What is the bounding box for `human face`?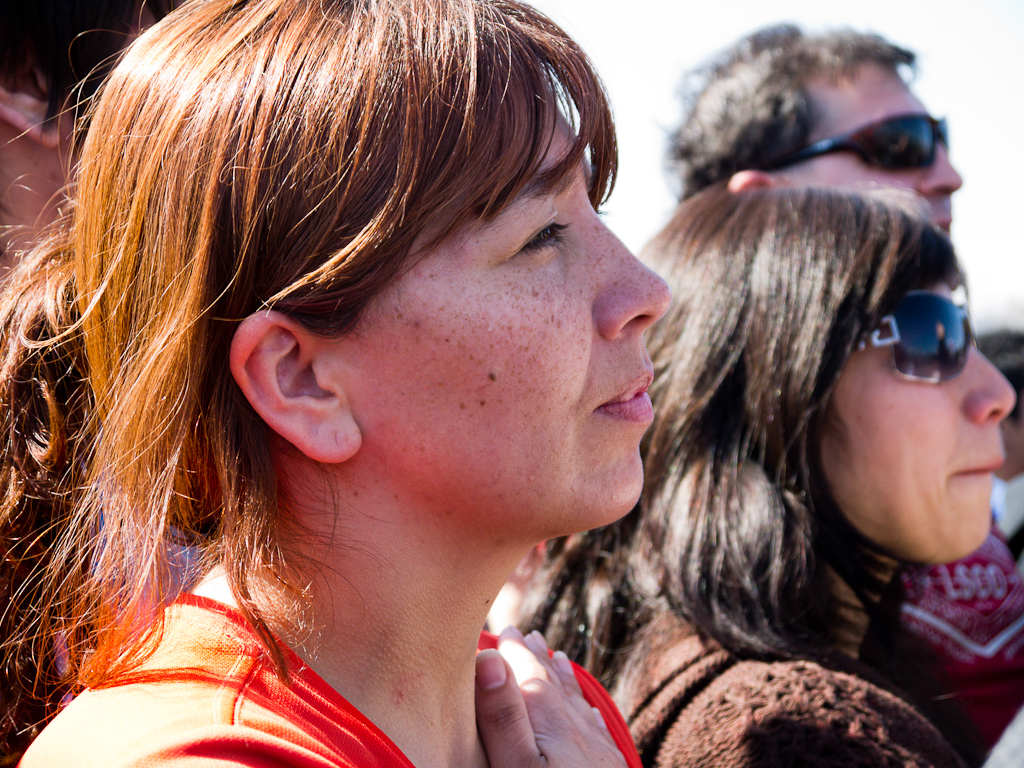
detection(363, 109, 671, 540).
